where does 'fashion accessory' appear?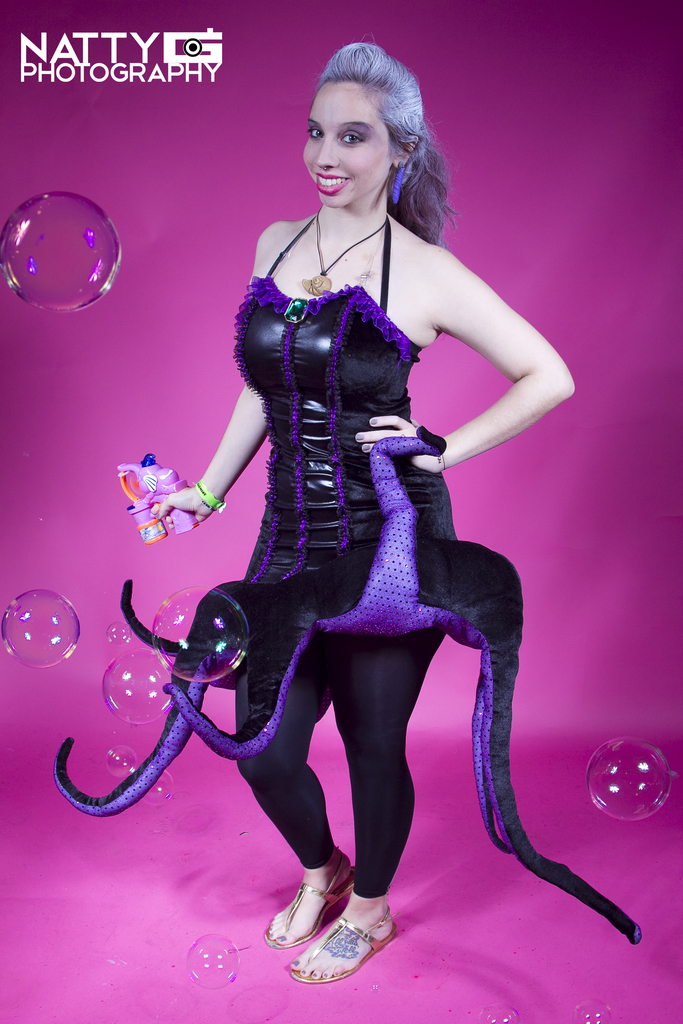
Appears at box(262, 858, 357, 951).
